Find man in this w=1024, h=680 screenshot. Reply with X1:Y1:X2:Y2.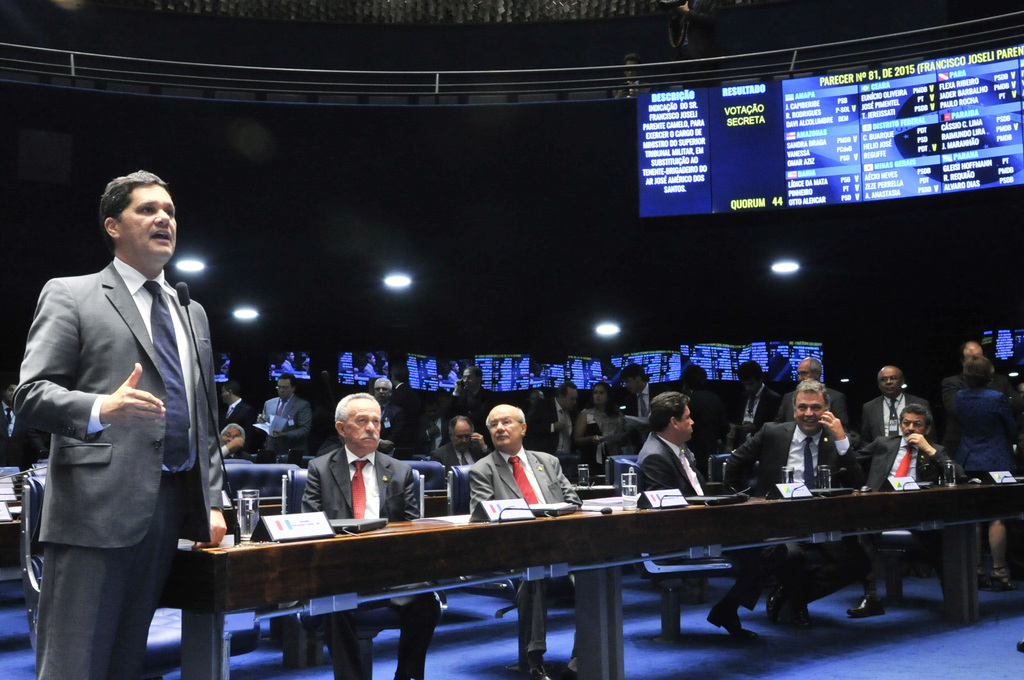
468:403:580:679.
